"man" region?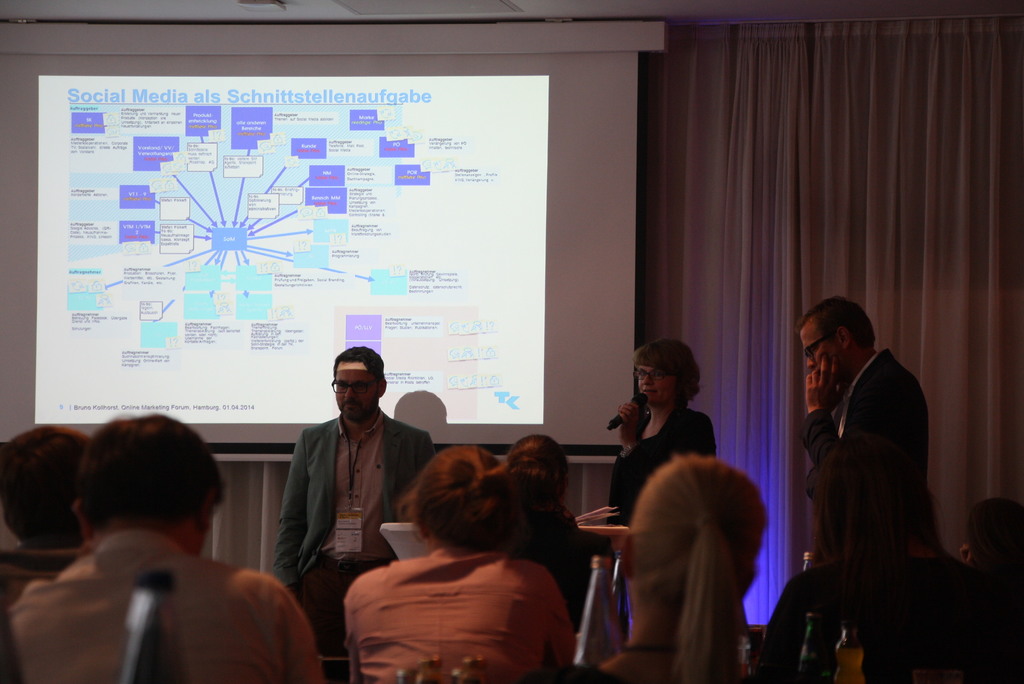
(5,410,326,683)
